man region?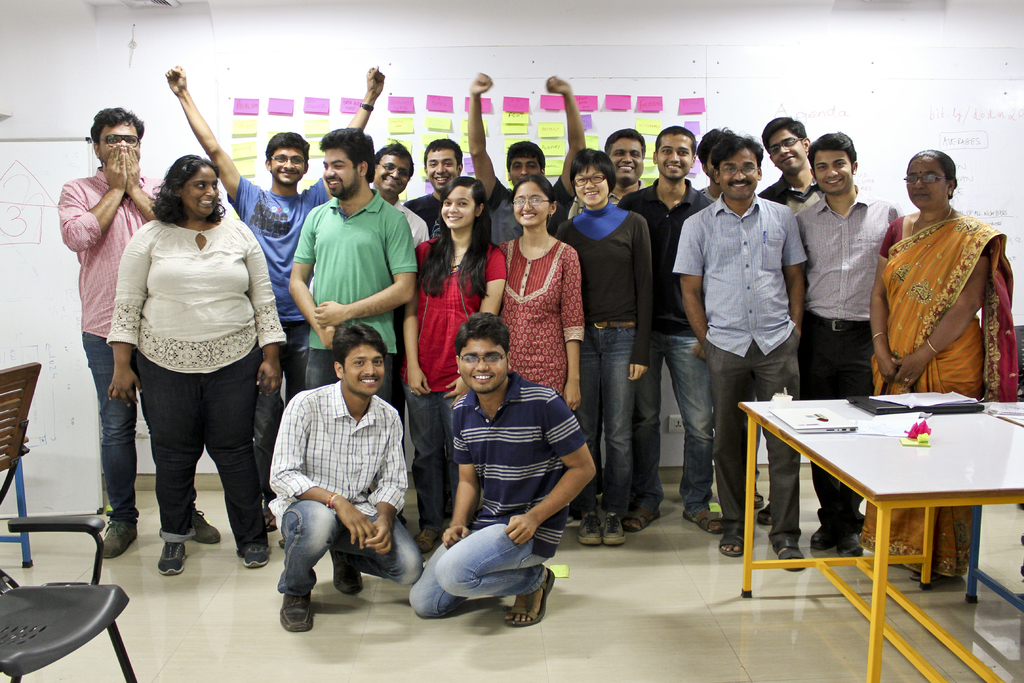
(165, 67, 387, 530)
